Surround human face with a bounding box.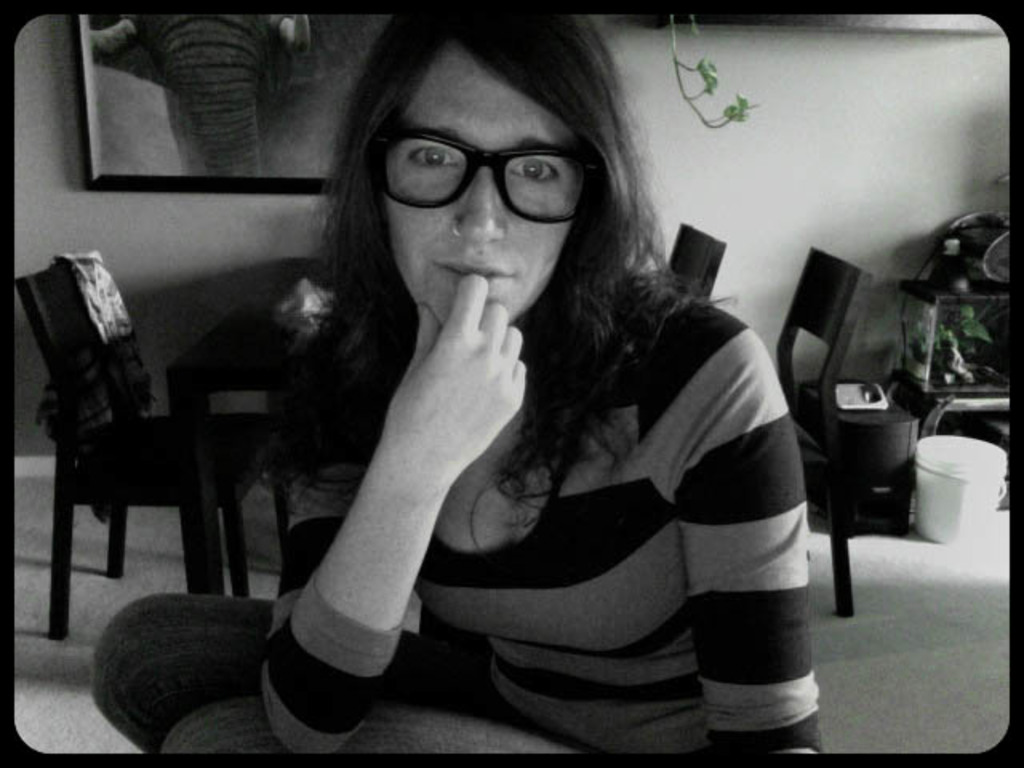
rect(387, 45, 586, 326).
